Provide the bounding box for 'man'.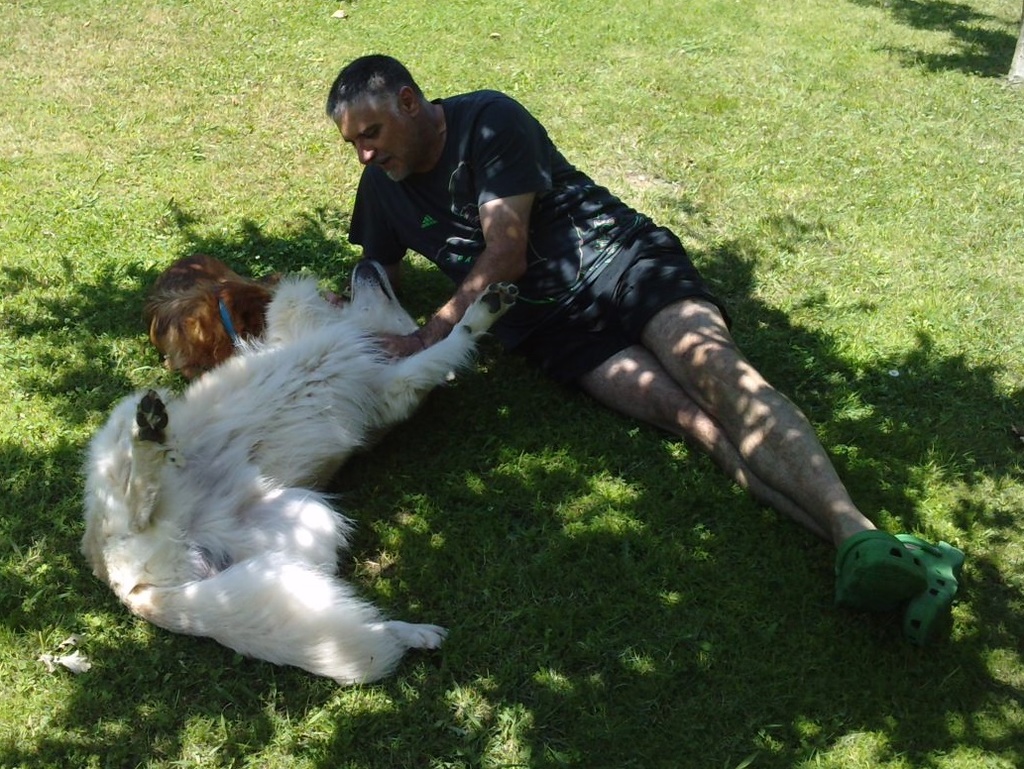
BBox(333, 55, 931, 686).
